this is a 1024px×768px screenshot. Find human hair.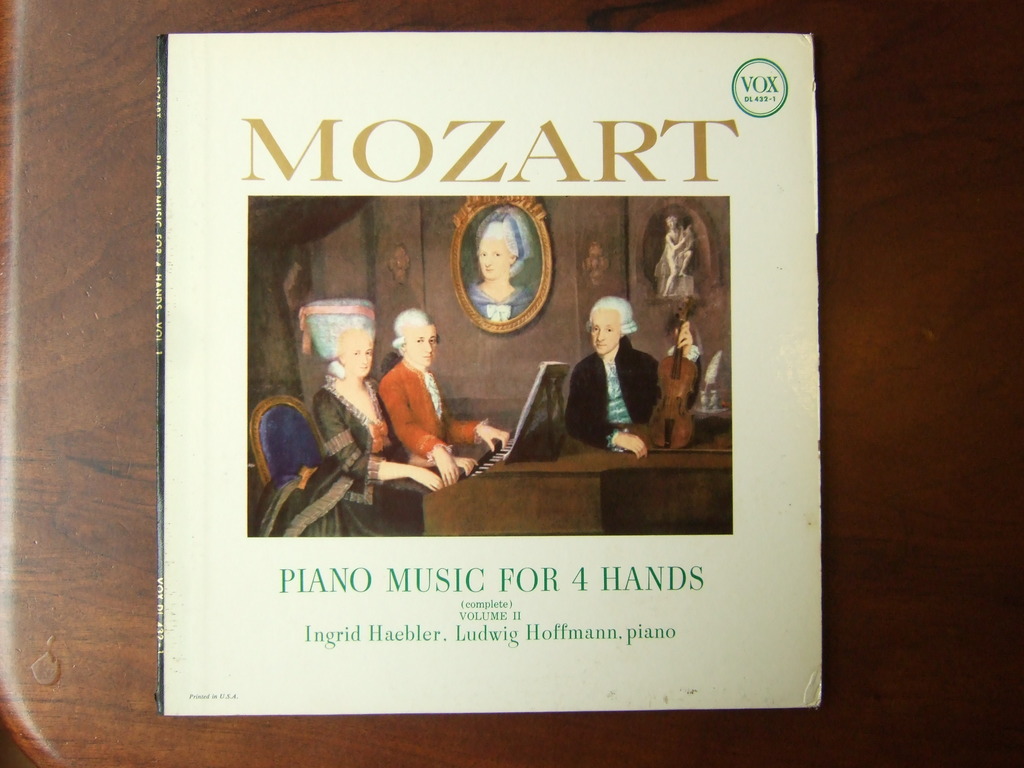
Bounding box: crop(586, 294, 639, 334).
